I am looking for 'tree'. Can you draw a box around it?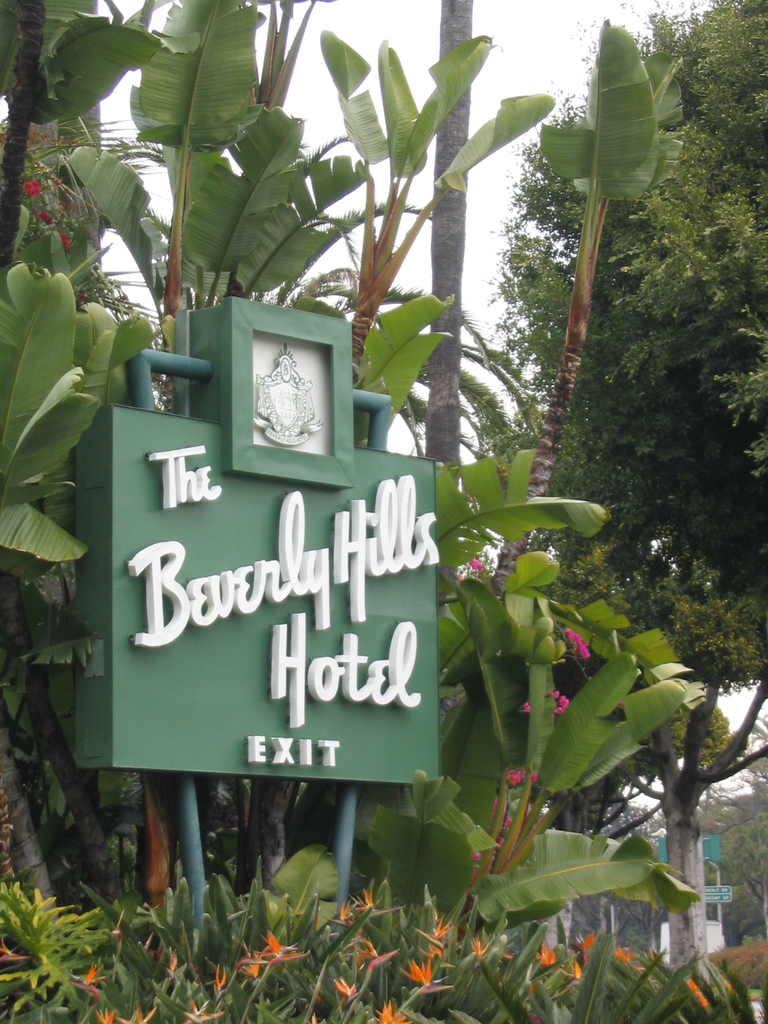
Sure, the bounding box is bbox=[486, 0, 767, 984].
